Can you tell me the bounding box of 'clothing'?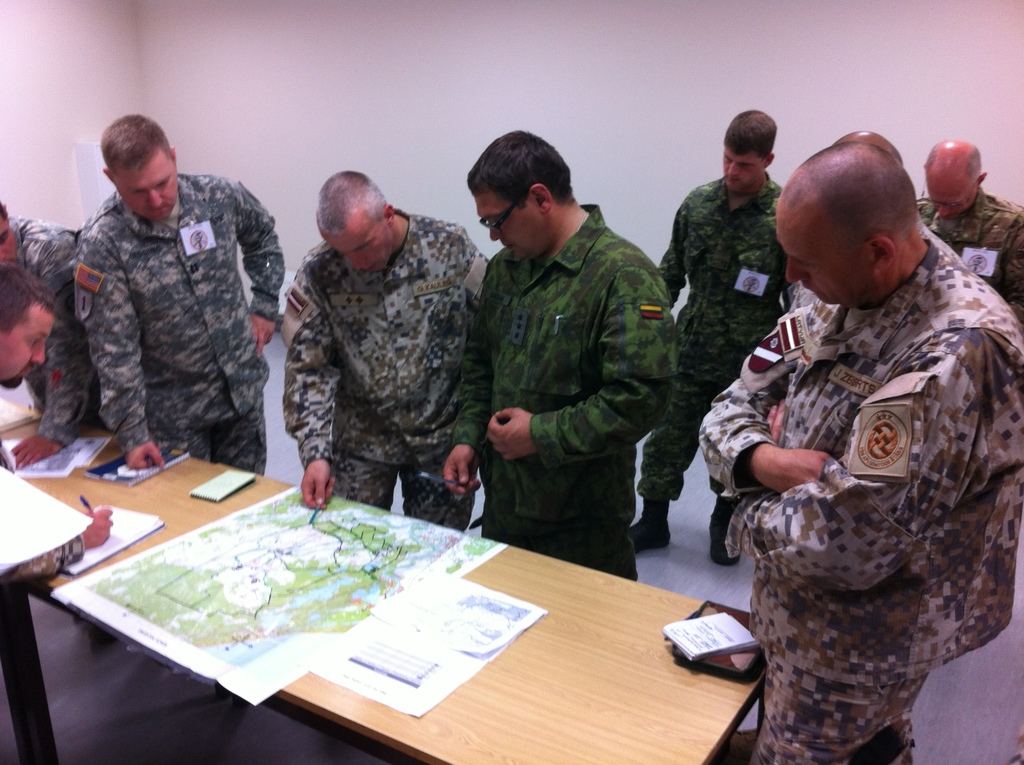
(x1=657, y1=178, x2=803, y2=540).
